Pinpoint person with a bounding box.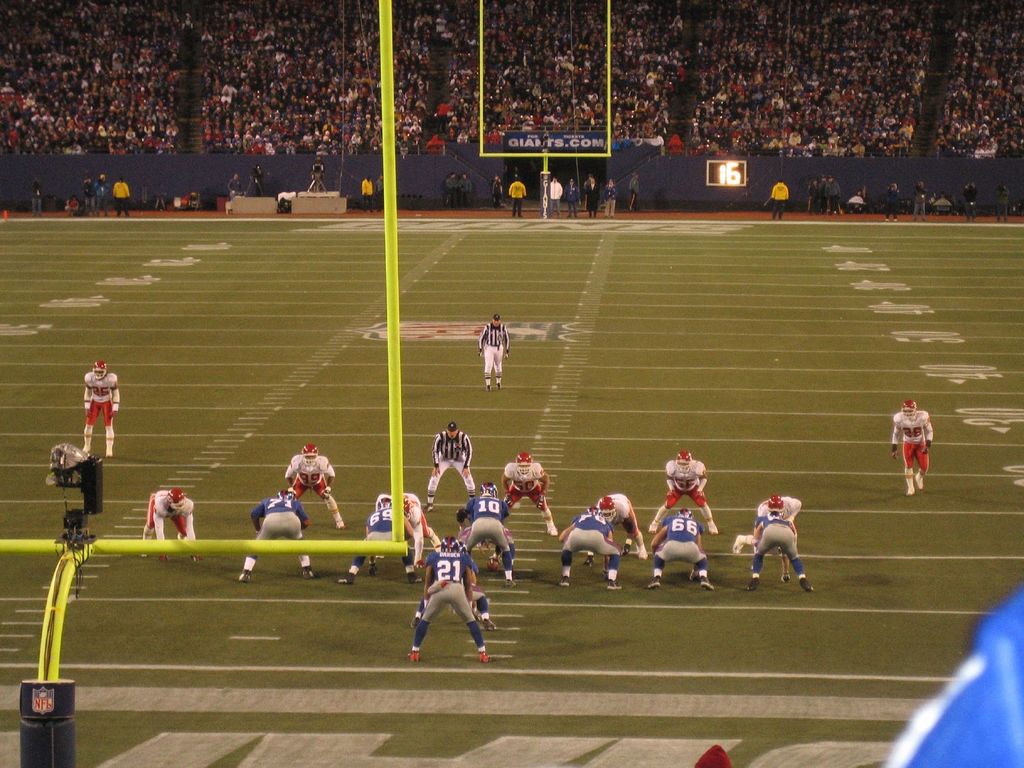
left=890, top=401, right=927, bottom=500.
